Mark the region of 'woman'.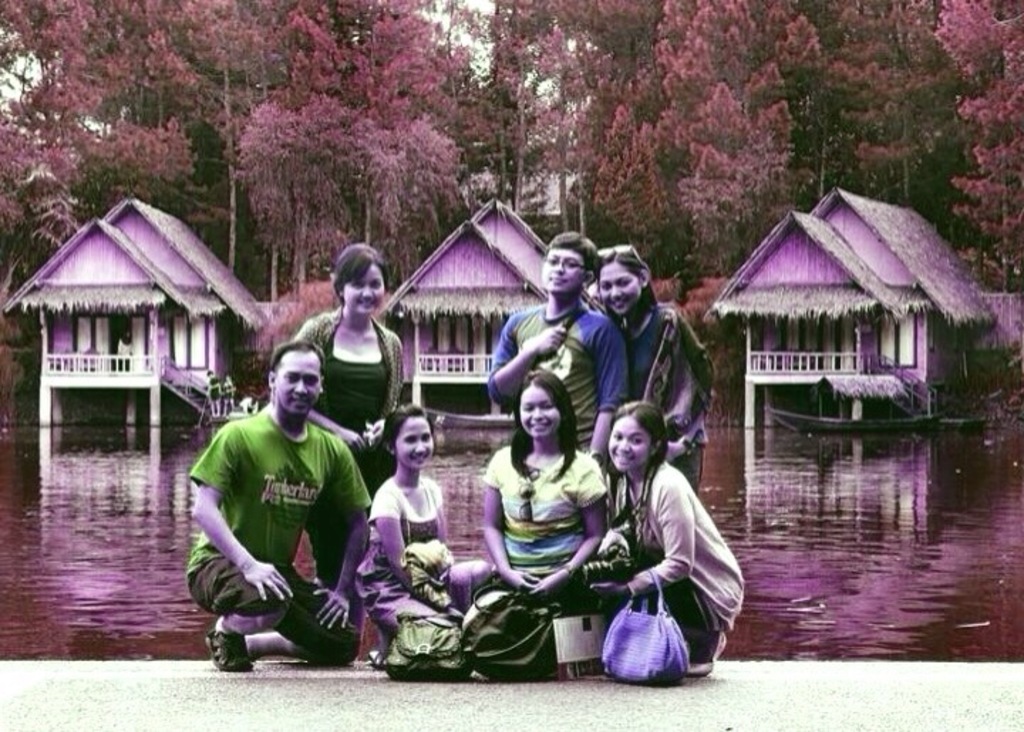
Region: {"left": 594, "top": 243, "right": 717, "bottom": 485}.
